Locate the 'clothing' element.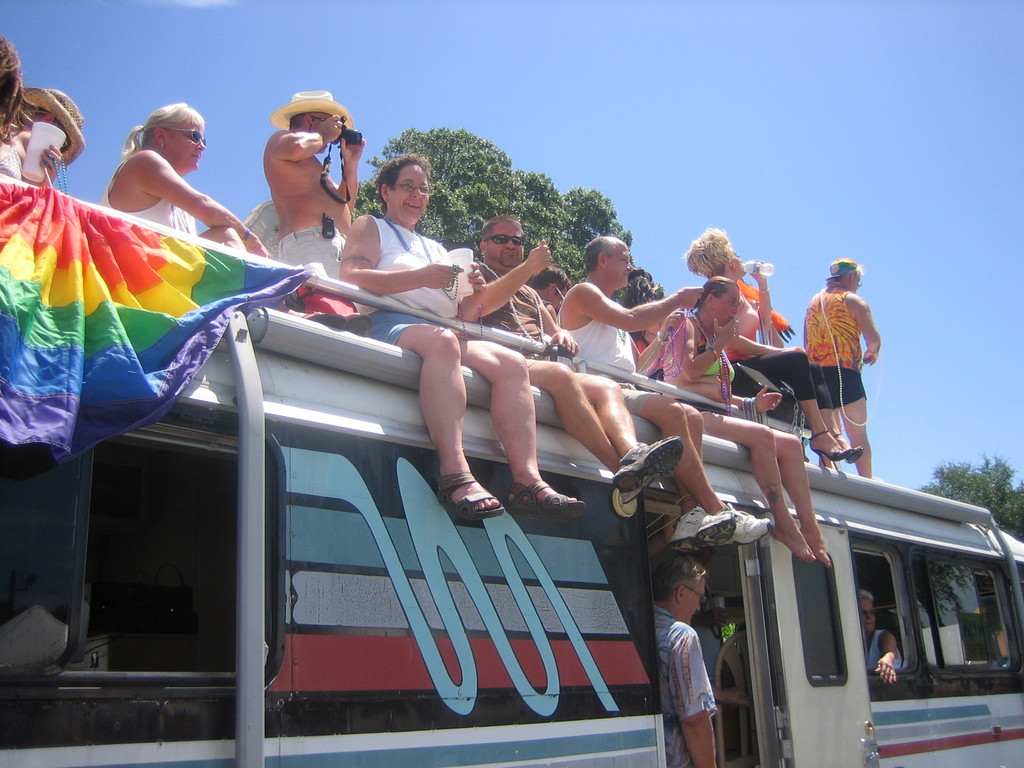
Element bbox: [x1=558, y1=283, x2=659, y2=407].
